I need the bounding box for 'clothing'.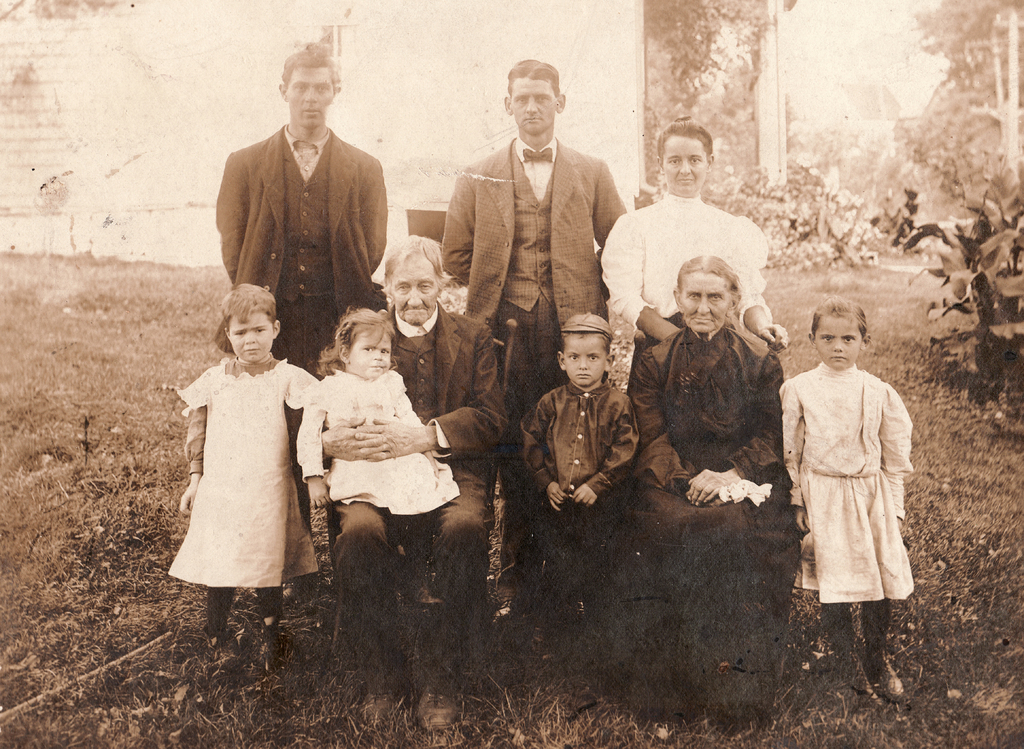
Here it is: rect(291, 368, 461, 524).
